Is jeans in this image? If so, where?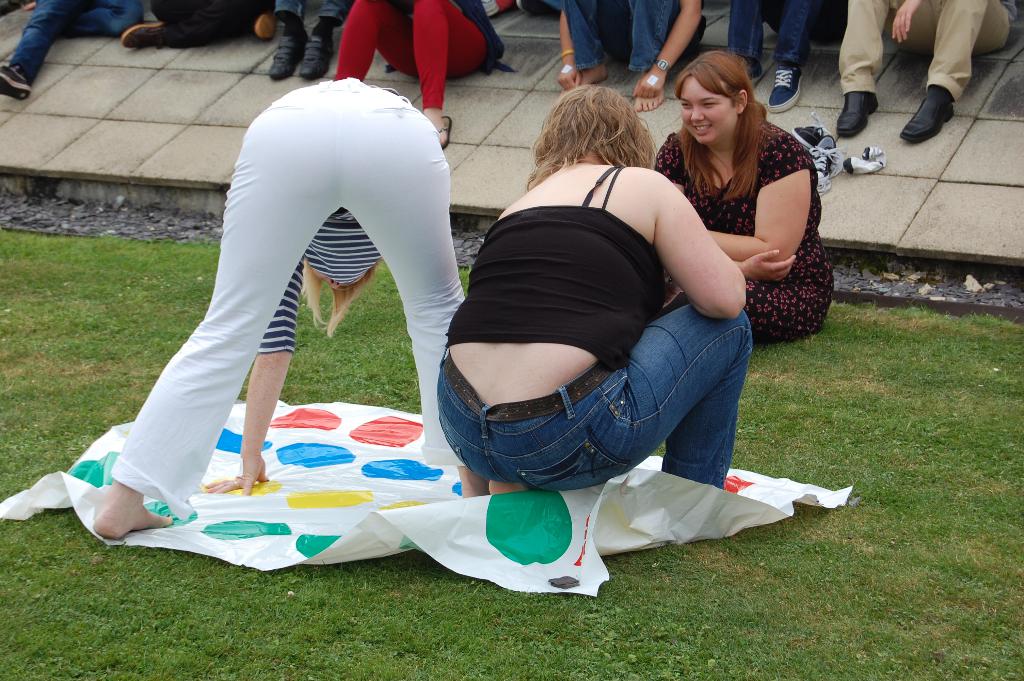
Yes, at (274, 0, 354, 20).
